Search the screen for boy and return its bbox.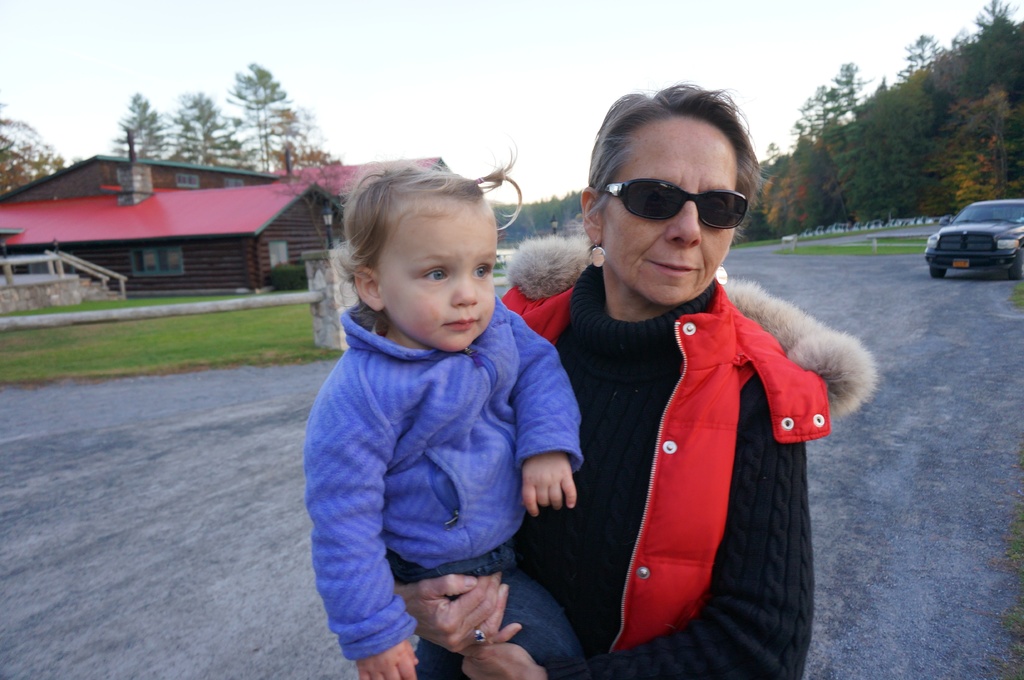
Found: x1=294 y1=143 x2=579 y2=676.
